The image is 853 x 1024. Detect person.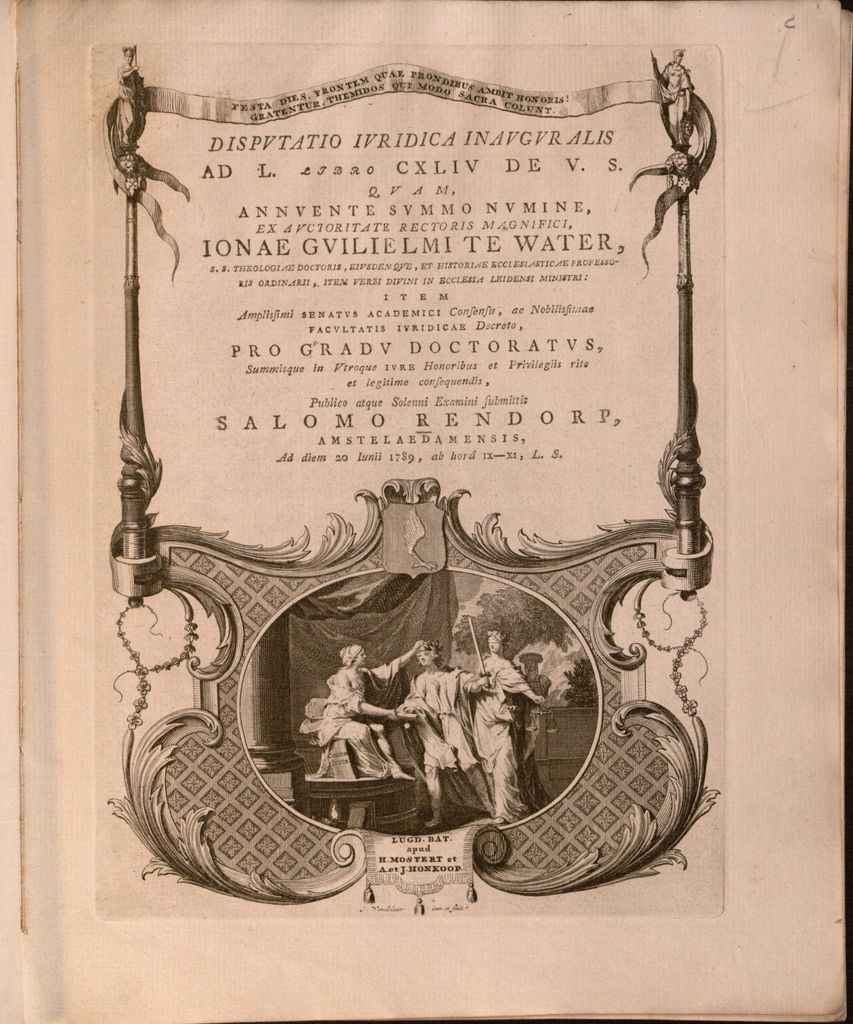
Detection: [473, 626, 554, 837].
